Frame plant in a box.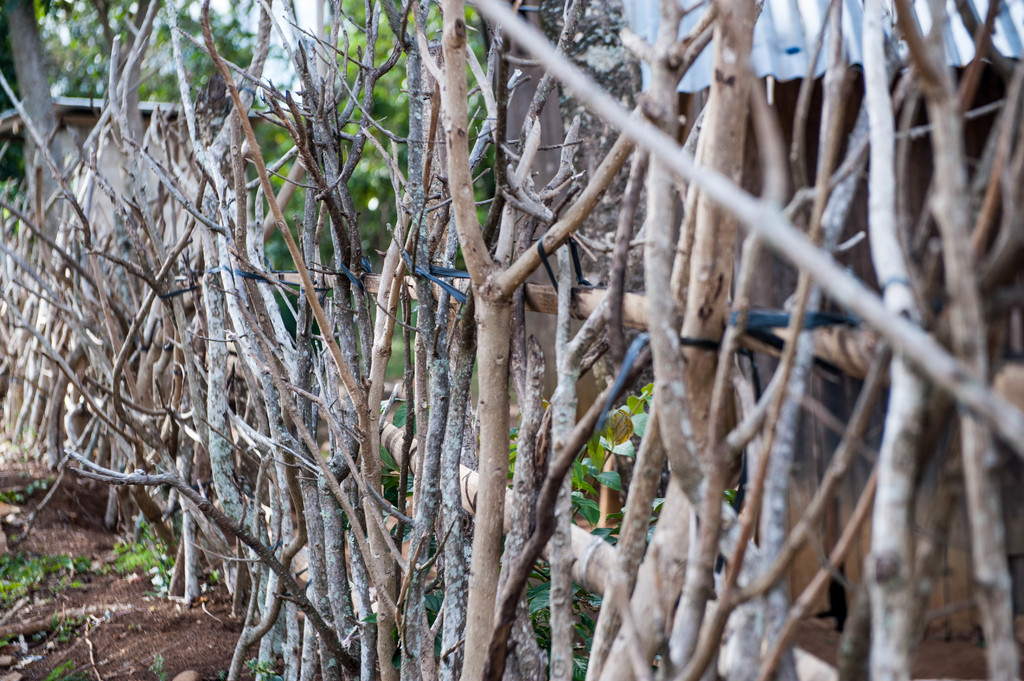
45/658/90/680.
